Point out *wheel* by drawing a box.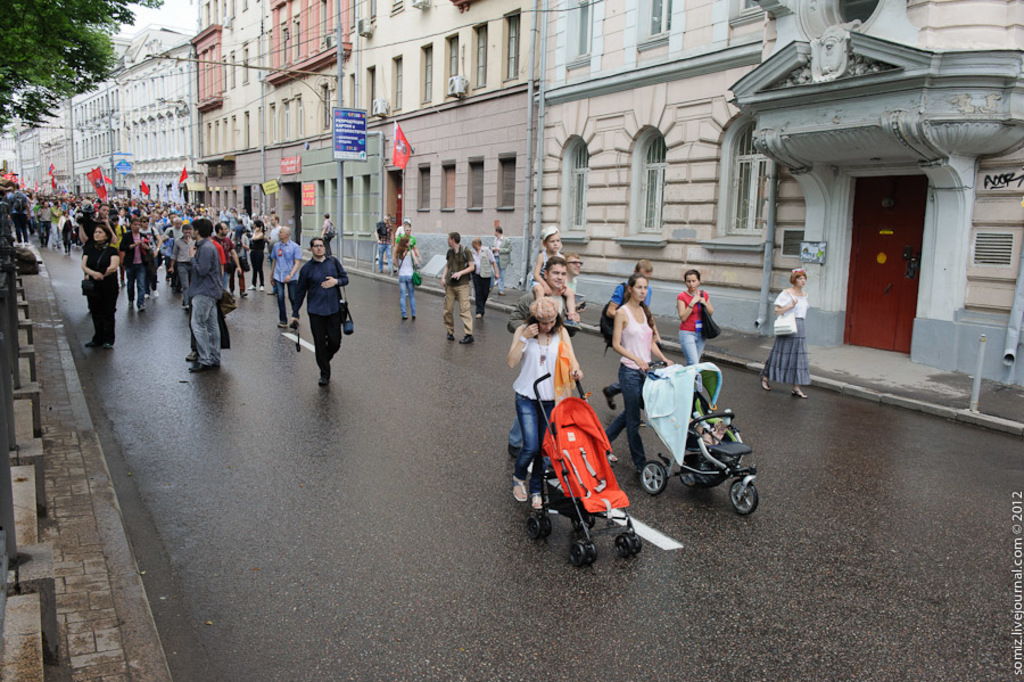
[585,539,600,560].
